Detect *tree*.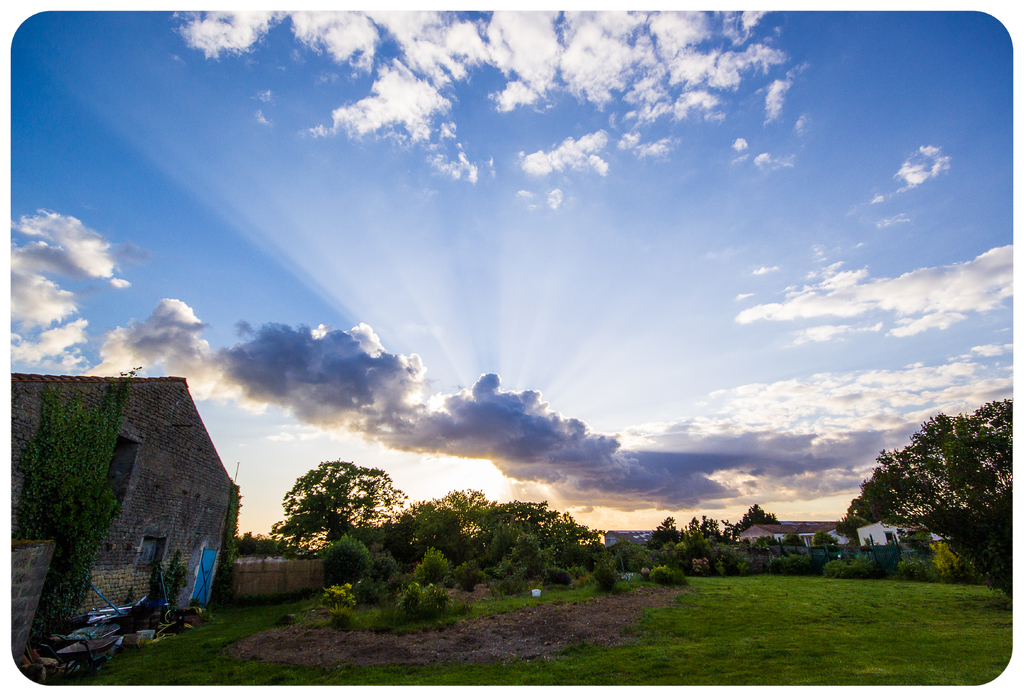
Detected at 646, 512, 686, 562.
